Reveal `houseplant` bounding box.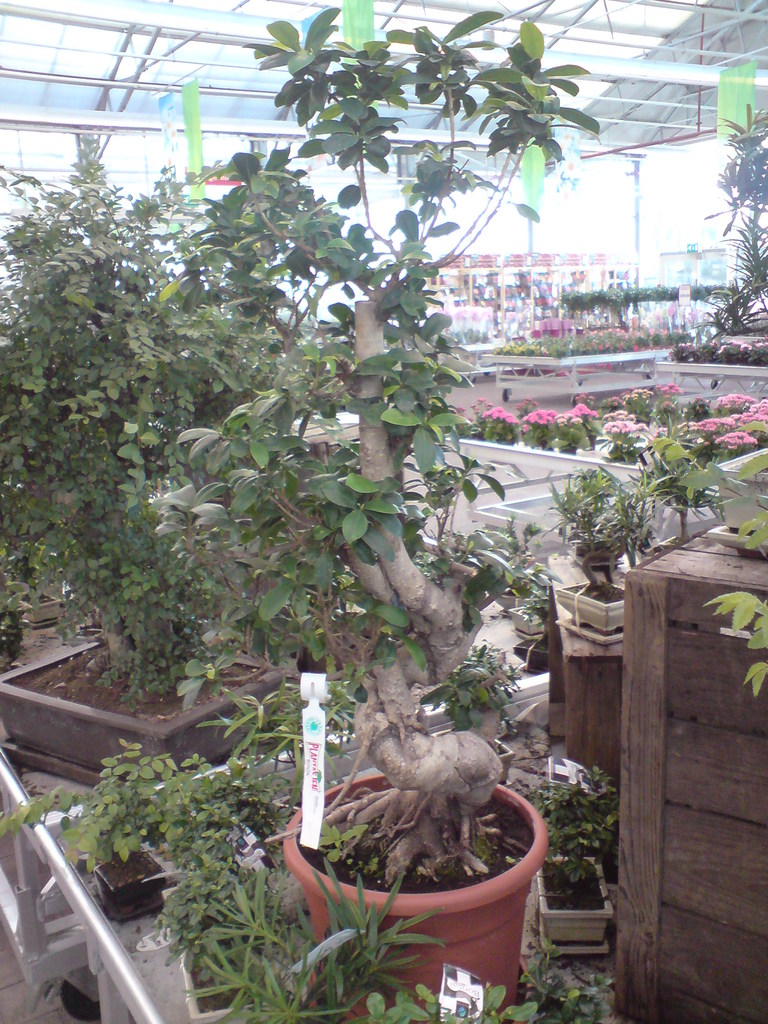
Revealed: Rect(0, 125, 331, 800).
